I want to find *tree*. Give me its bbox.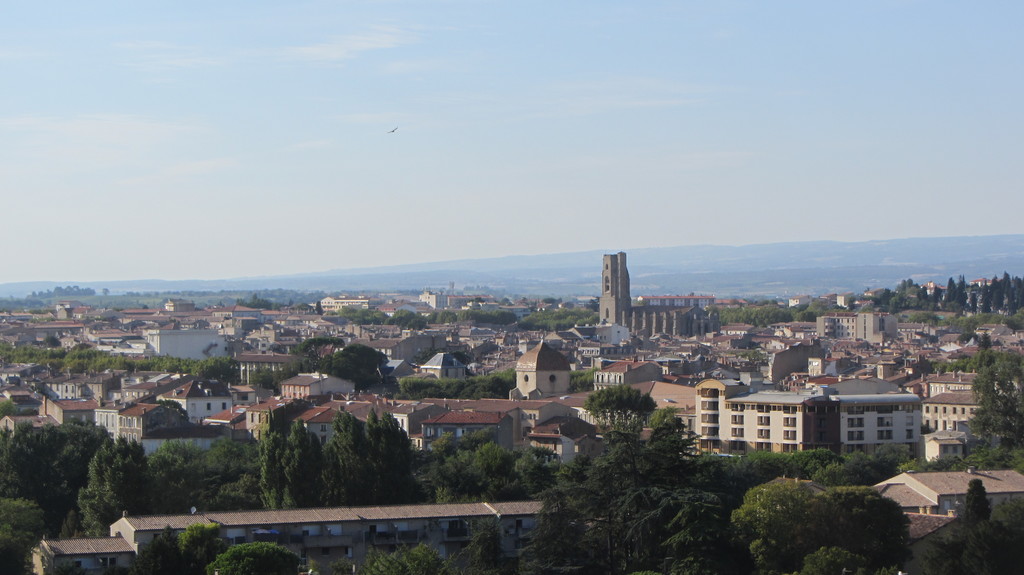
[803, 541, 875, 574].
